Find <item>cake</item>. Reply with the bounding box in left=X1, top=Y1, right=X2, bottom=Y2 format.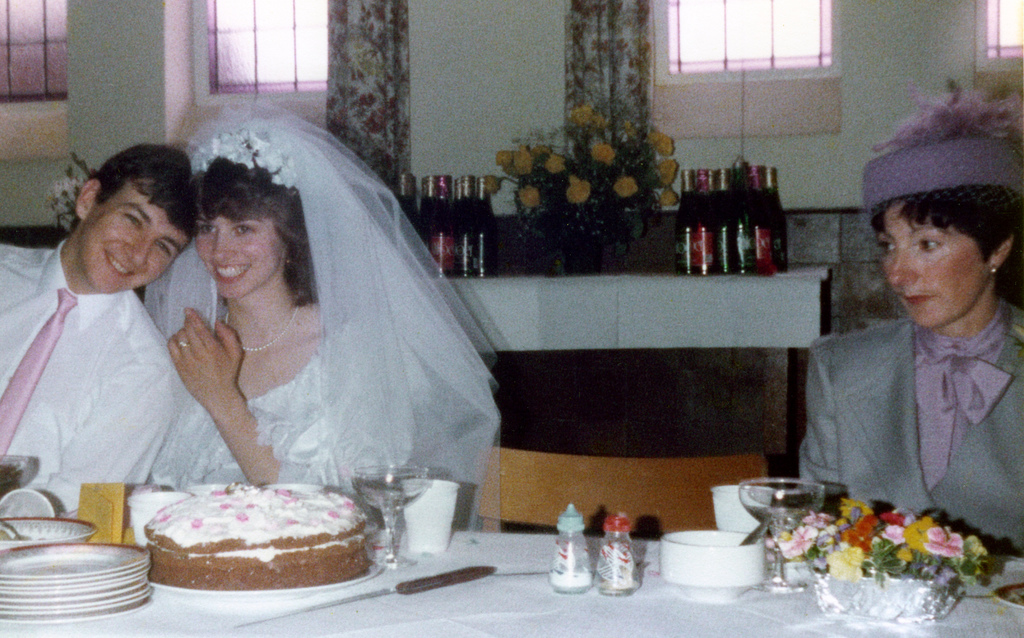
left=143, top=481, right=370, bottom=585.
